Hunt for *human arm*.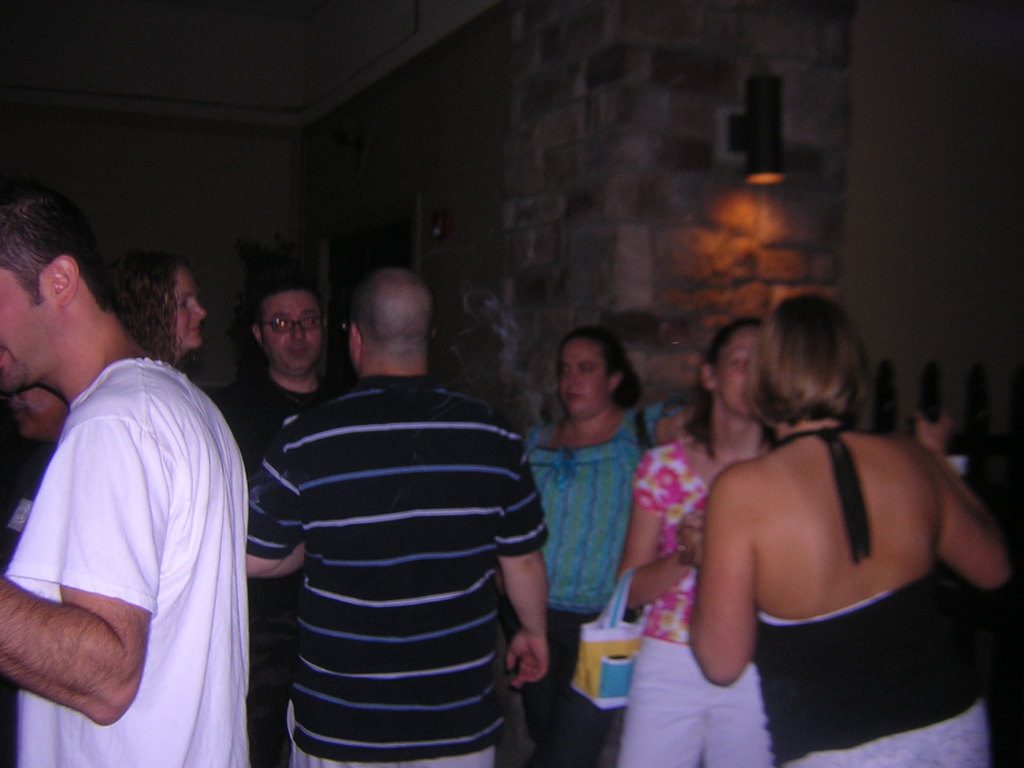
Hunted down at {"x1": 612, "y1": 450, "x2": 705, "y2": 614}.
